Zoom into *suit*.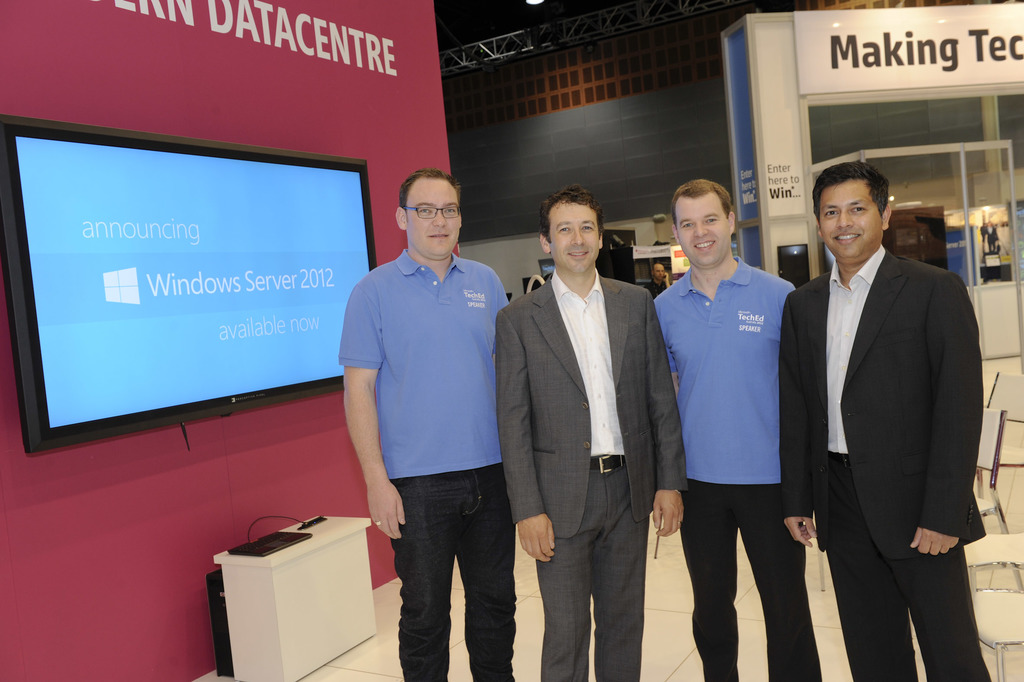
Zoom target: 508, 176, 679, 680.
